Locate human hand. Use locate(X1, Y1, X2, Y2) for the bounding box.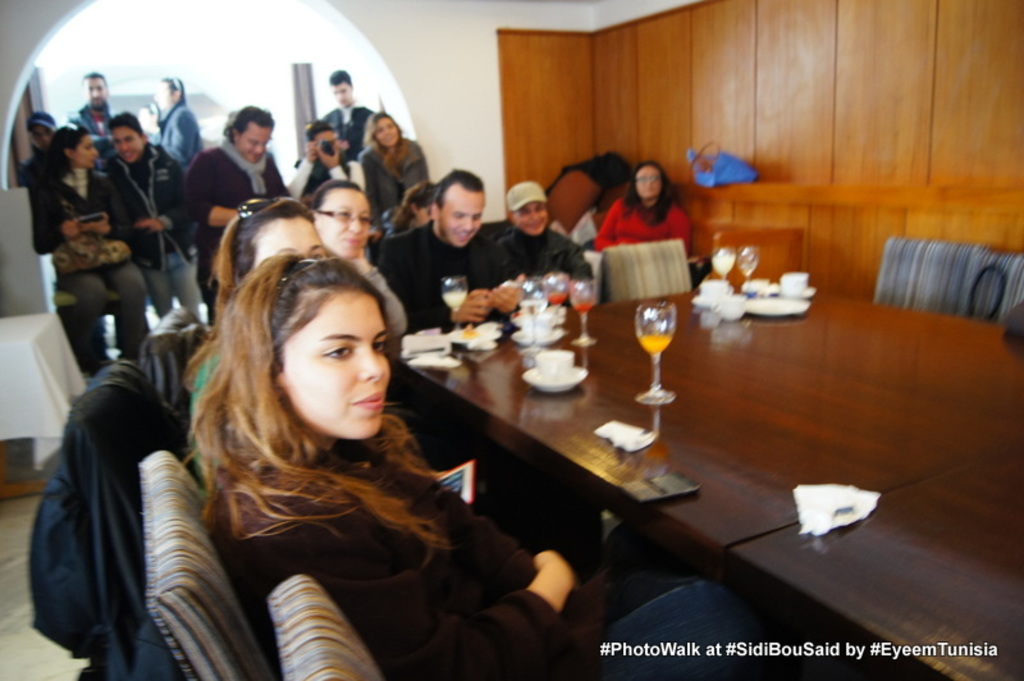
locate(456, 287, 492, 323).
